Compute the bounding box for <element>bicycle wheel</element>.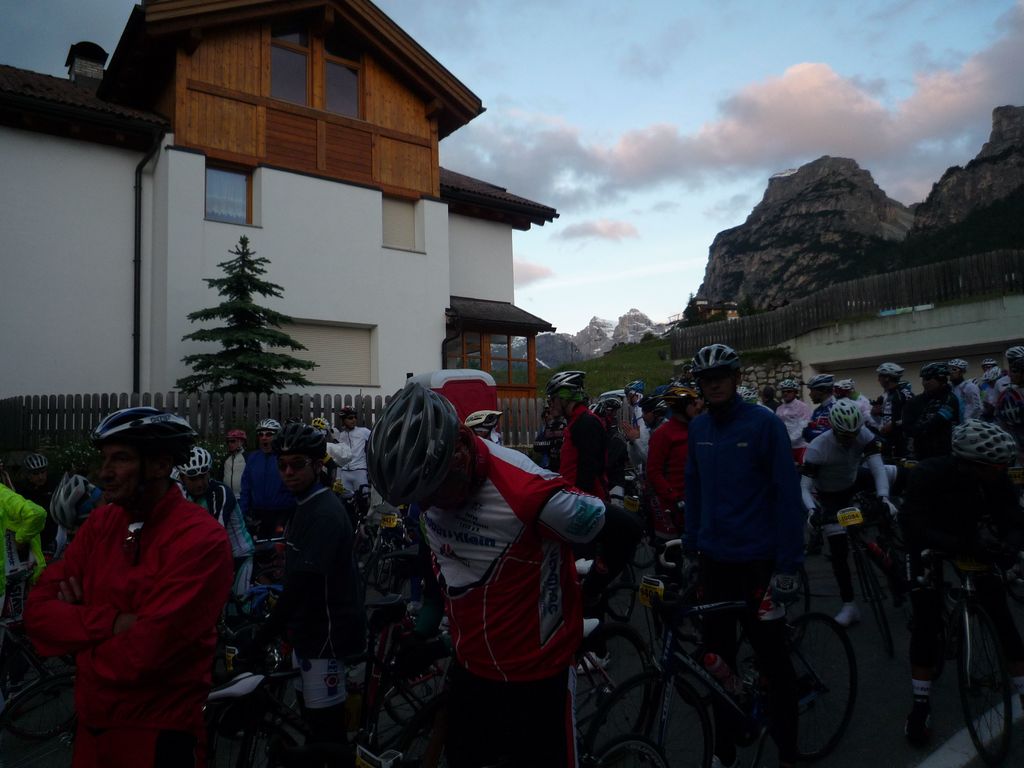
[left=632, top=525, right=663, bottom=568].
